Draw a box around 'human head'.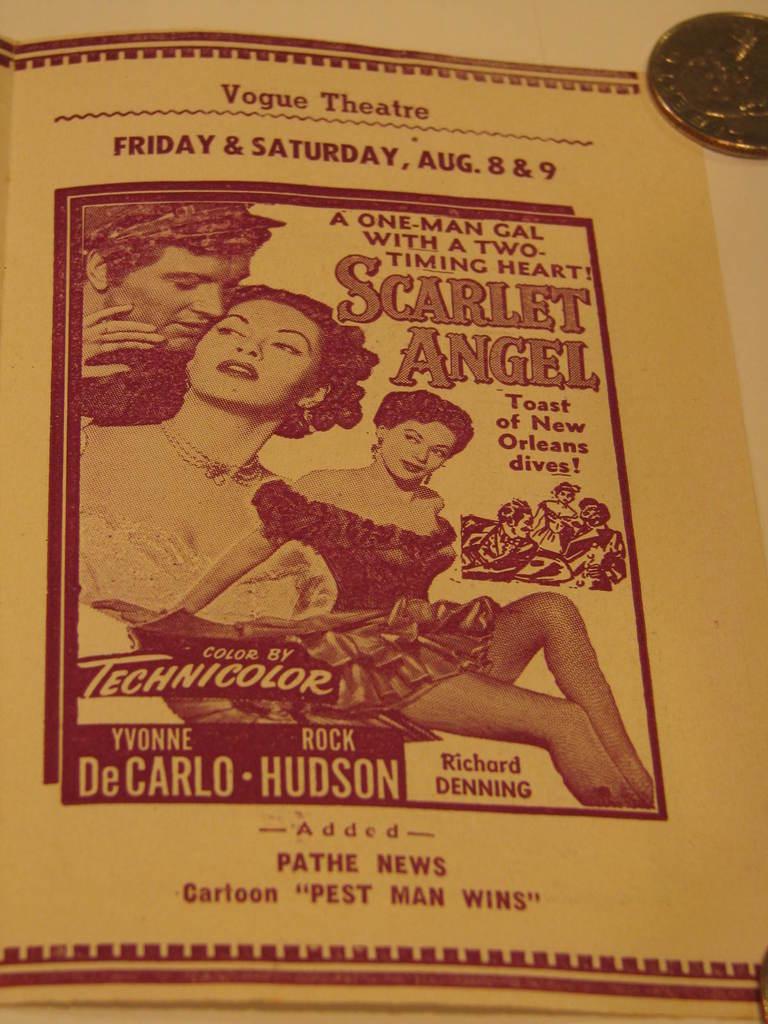
select_region(583, 497, 604, 524).
